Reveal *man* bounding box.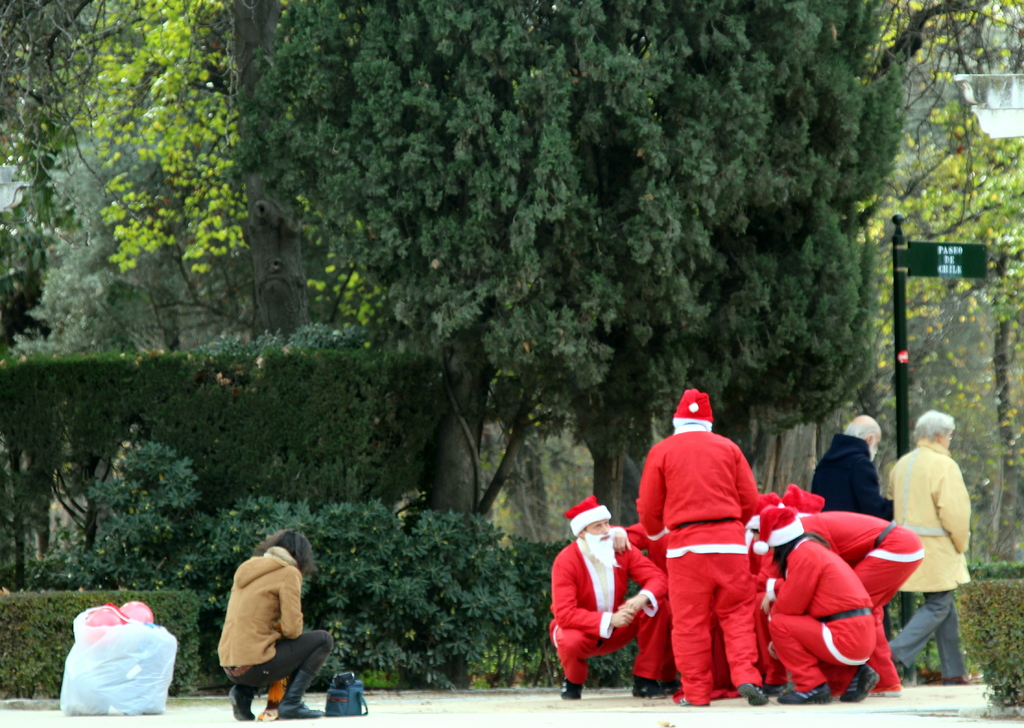
Revealed: (left=811, top=416, right=890, bottom=518).
